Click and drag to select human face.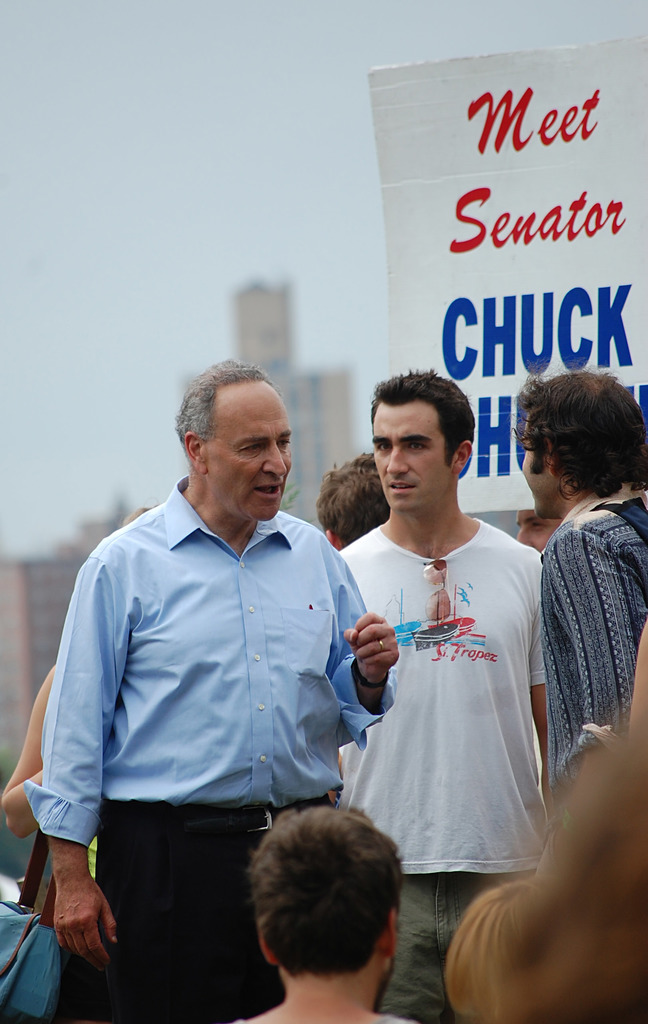
Selection: rect(375, 402, 452, 515).
